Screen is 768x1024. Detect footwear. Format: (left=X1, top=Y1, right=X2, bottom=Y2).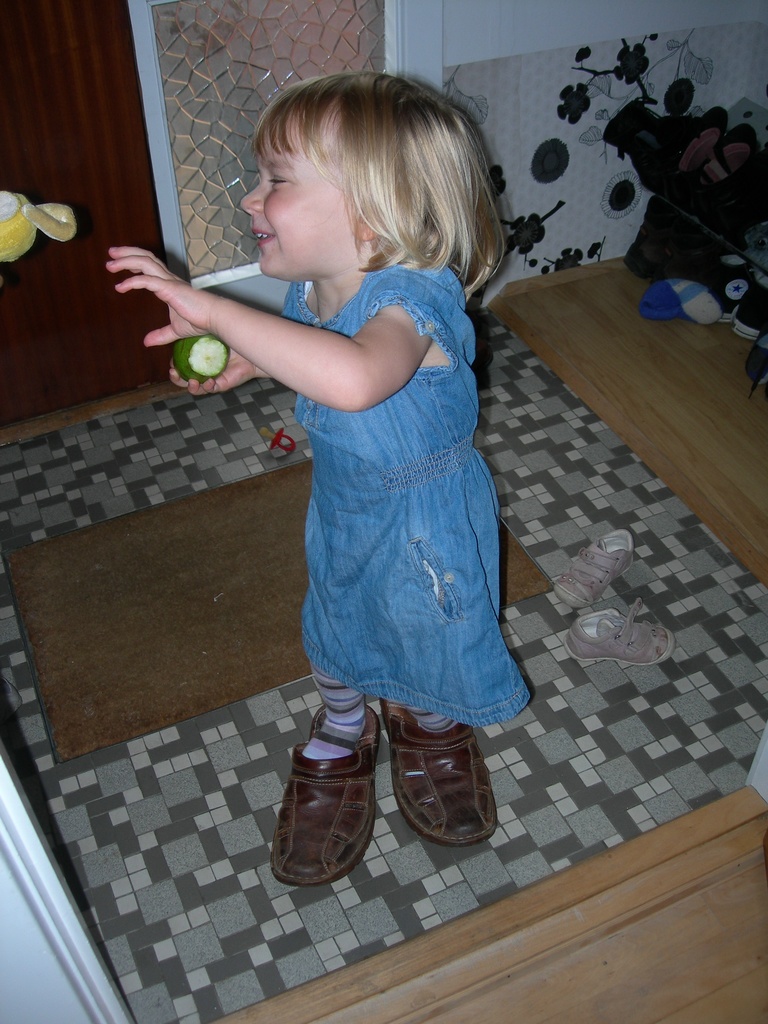
(left=267, top=703, right=384, bottom=884).
